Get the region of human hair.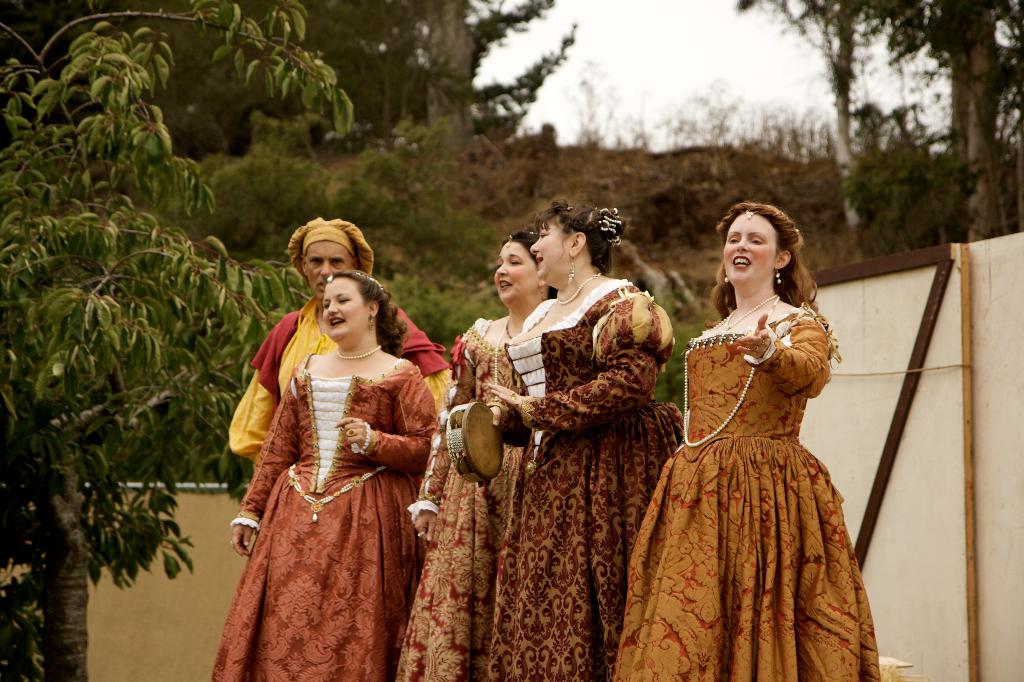
Rect(533, 200, 619, 272).
